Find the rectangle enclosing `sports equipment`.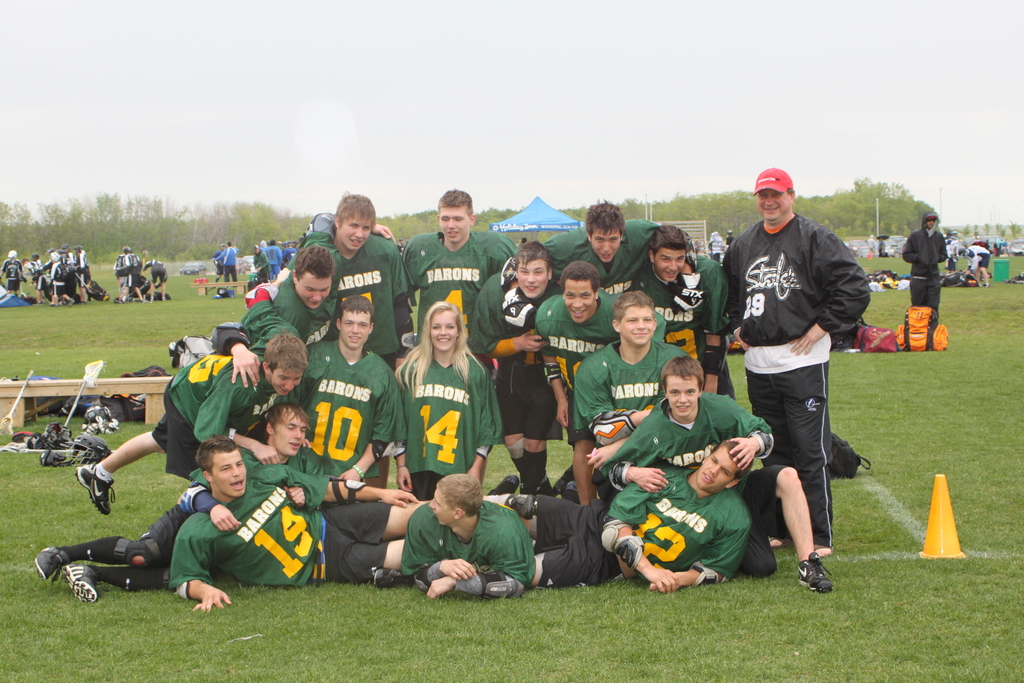
<region>116, 294, 125, 302</region>.
